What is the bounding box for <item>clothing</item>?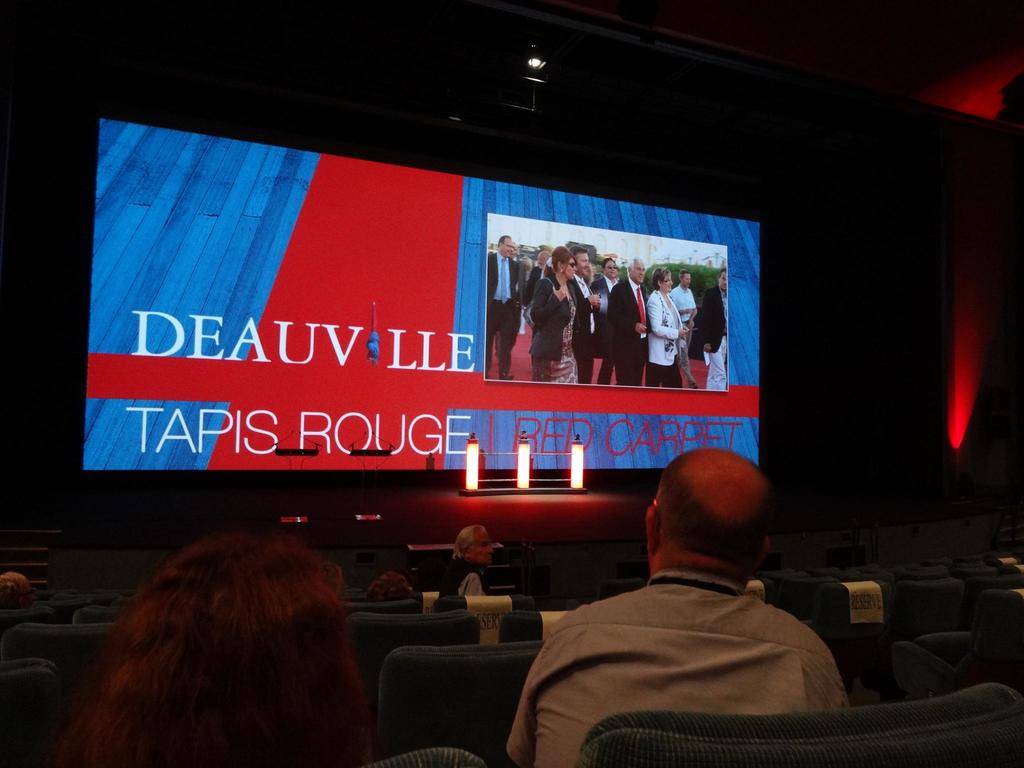
box(687, 291, 728, 393).
